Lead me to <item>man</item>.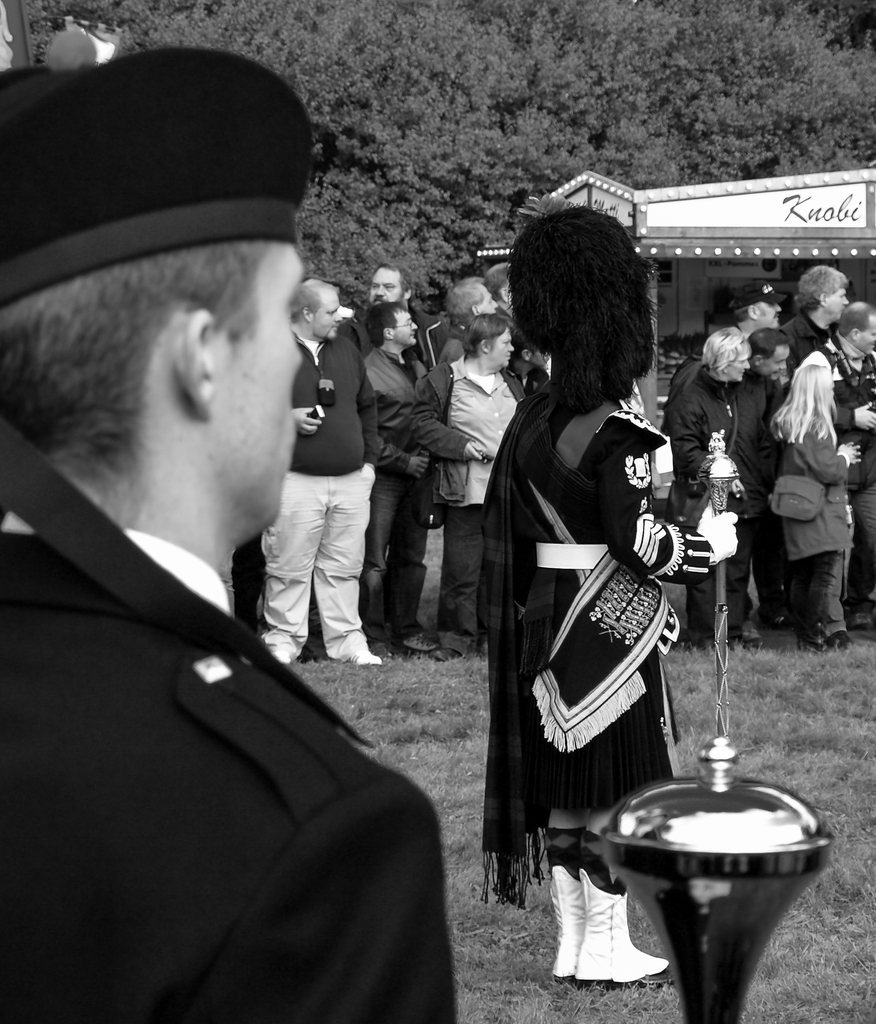
Lead to left=725, top=273, right=791, bottom=357.
